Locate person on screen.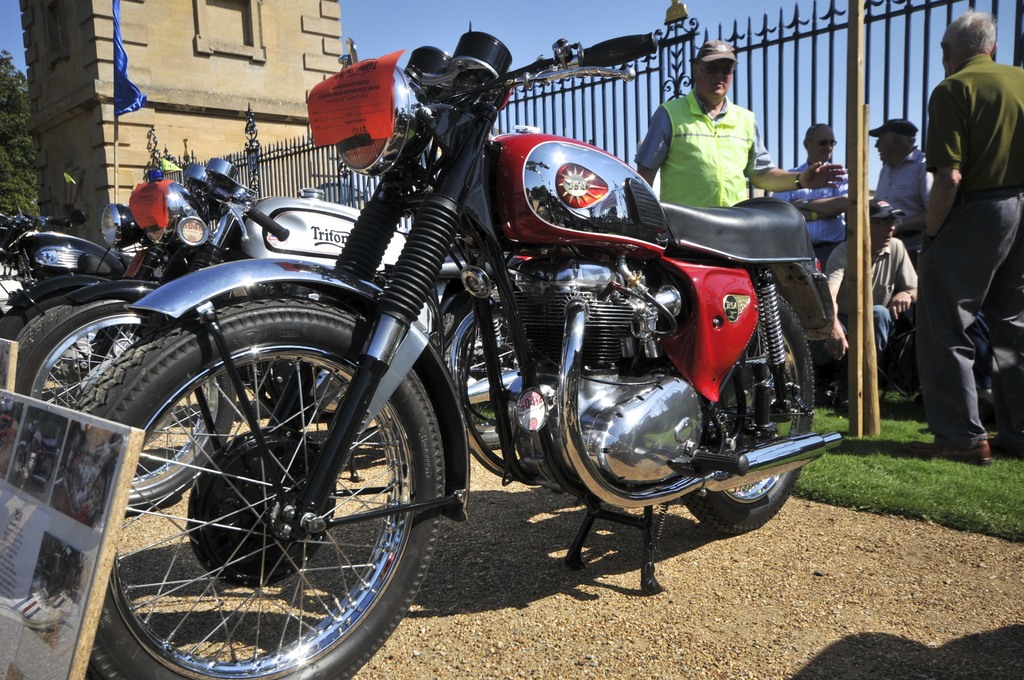
On screen at x1=868 y1=114 x2=938 y2=254.
